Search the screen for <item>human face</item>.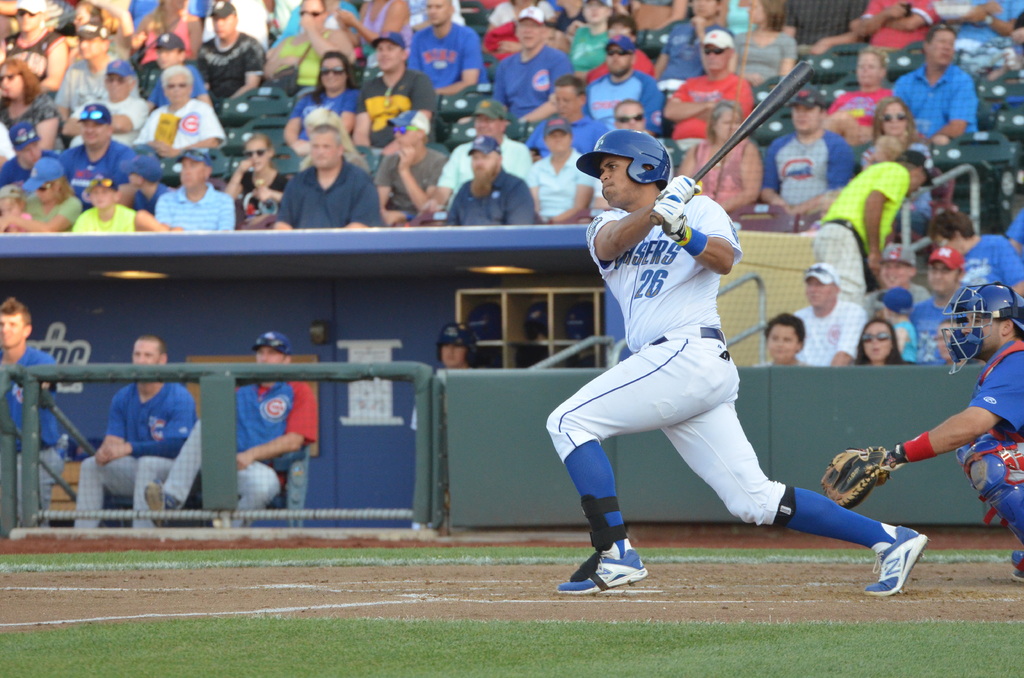
Found at (left=0, top=52, right=44, bottom=100).
